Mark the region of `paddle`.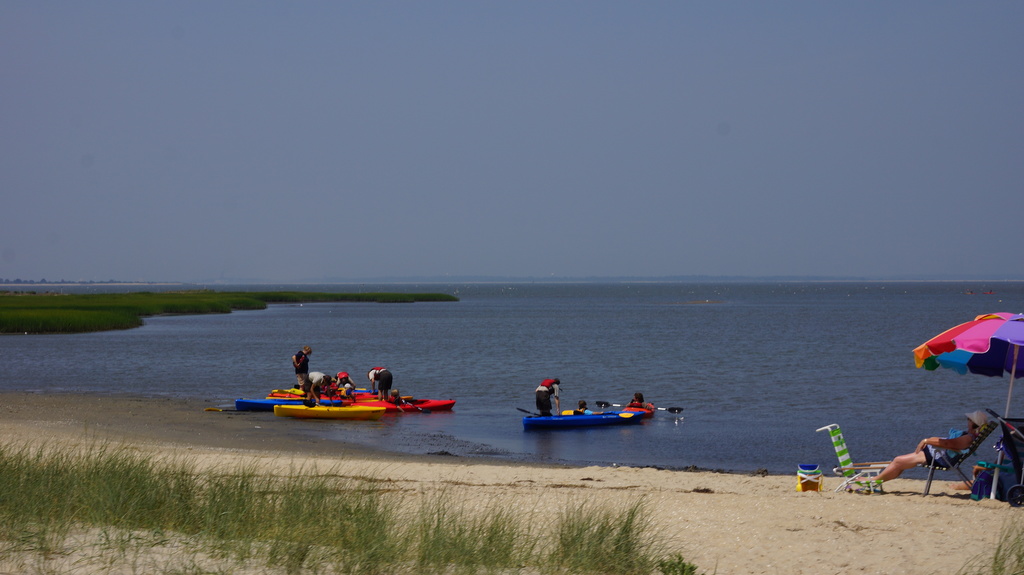
Region: [x1=396, y1=396, x2=430, y2=413].
